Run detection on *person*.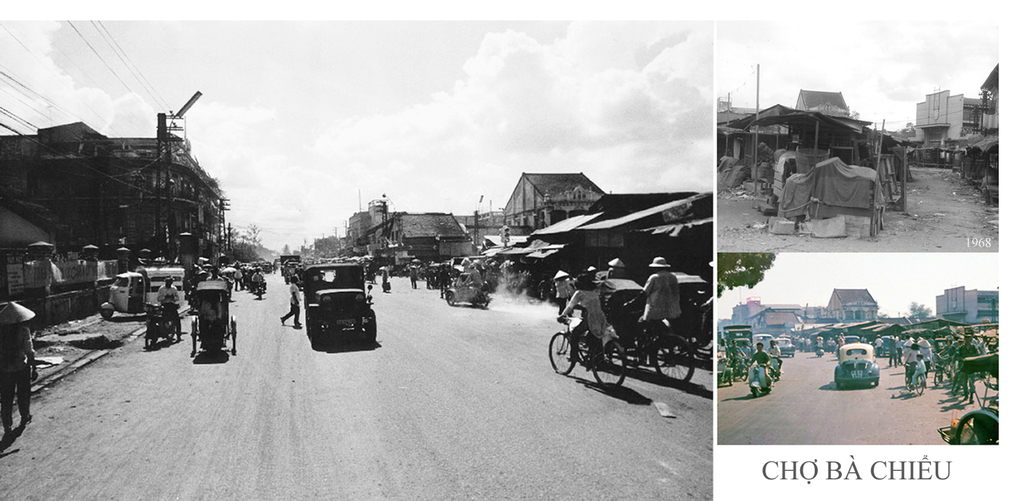
Result: pyautogui.locateOnScreen(0, 296, 31, 445).
